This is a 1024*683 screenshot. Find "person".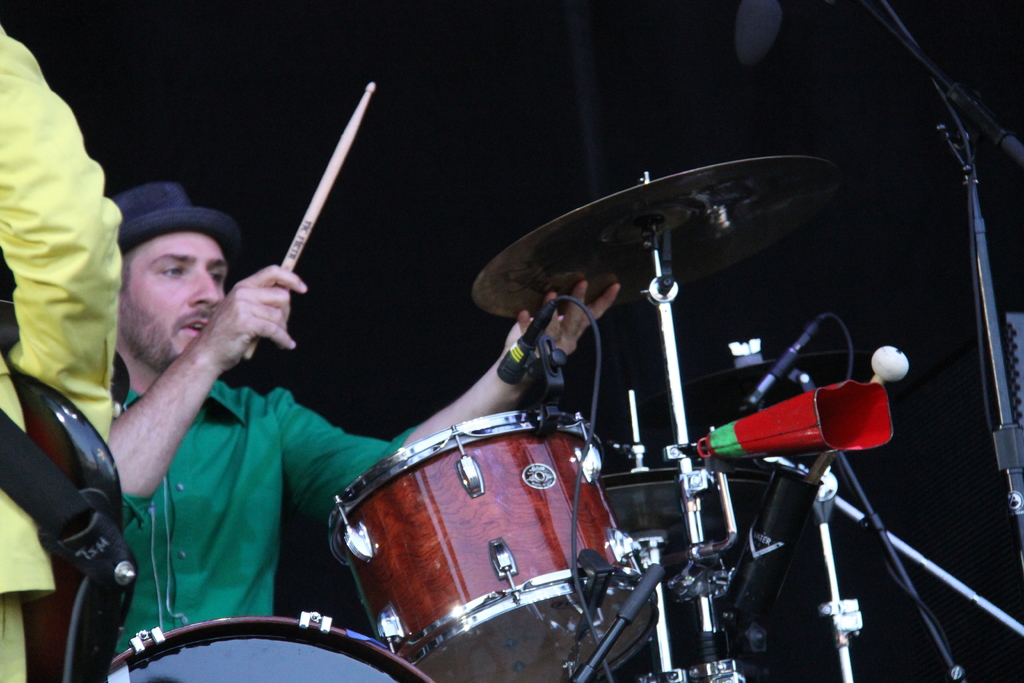
Bounding box: 97:183:618:648.
